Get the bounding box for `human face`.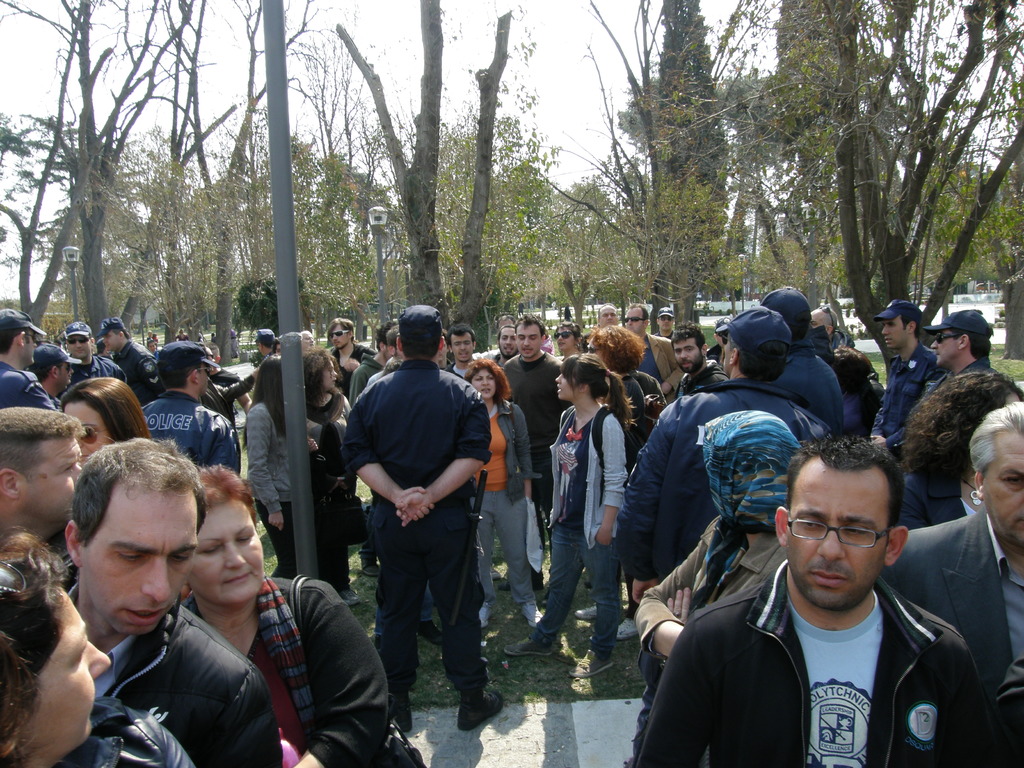
552,378,583,401.
